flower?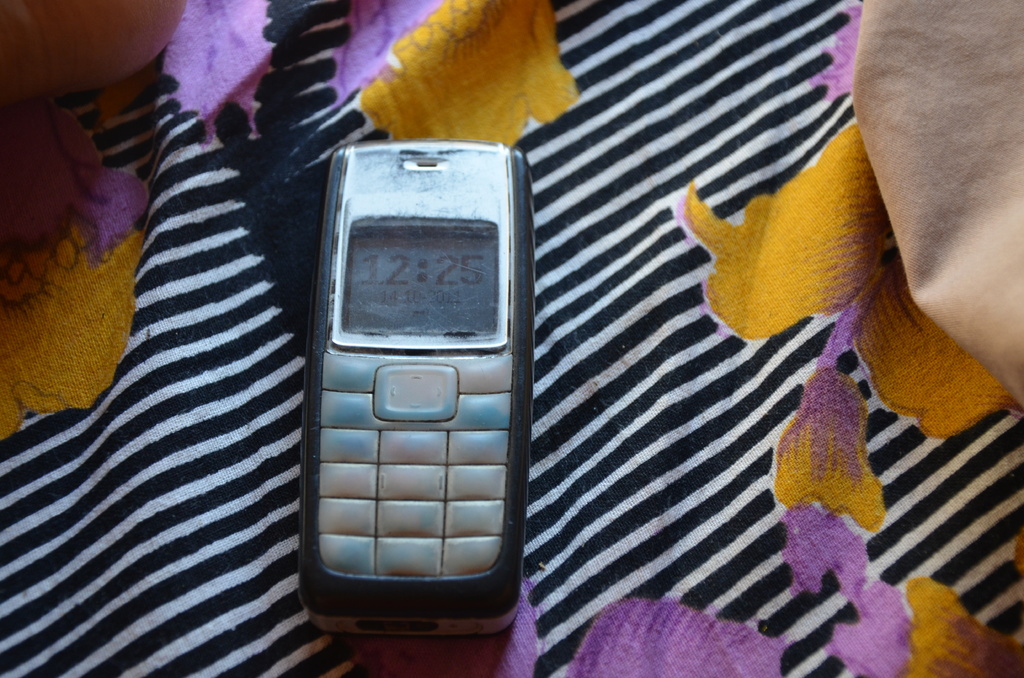
[left=0, top=100, right=152, bottom=439]
